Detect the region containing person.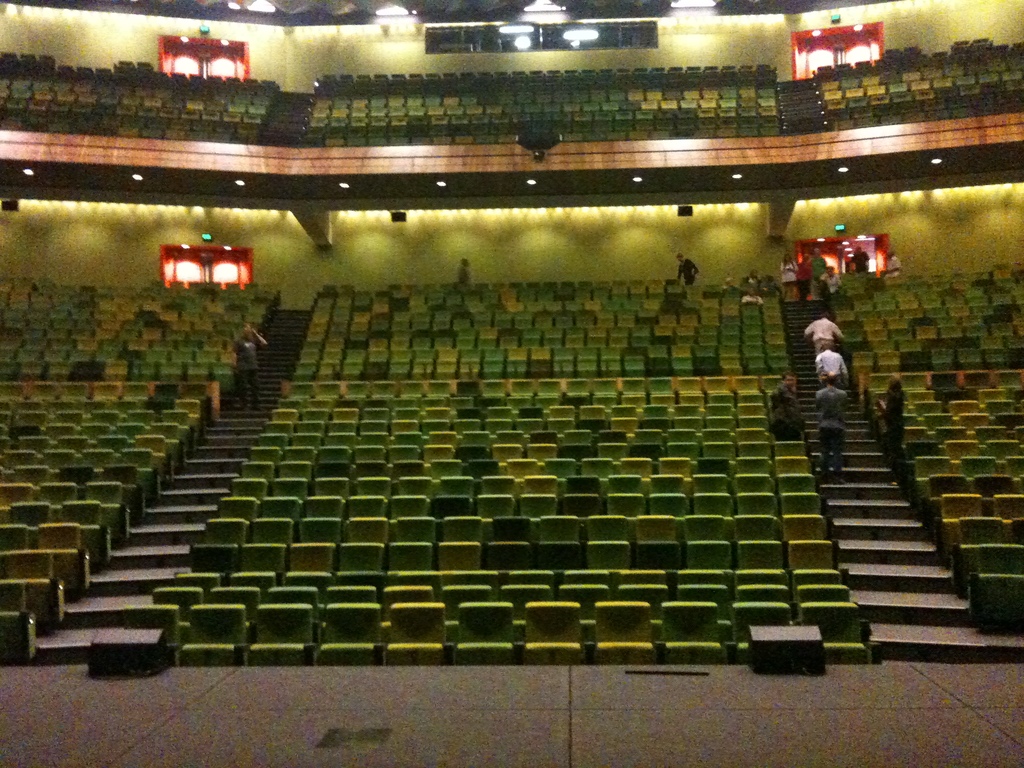
bbox=(232, 316, 275, 408).
